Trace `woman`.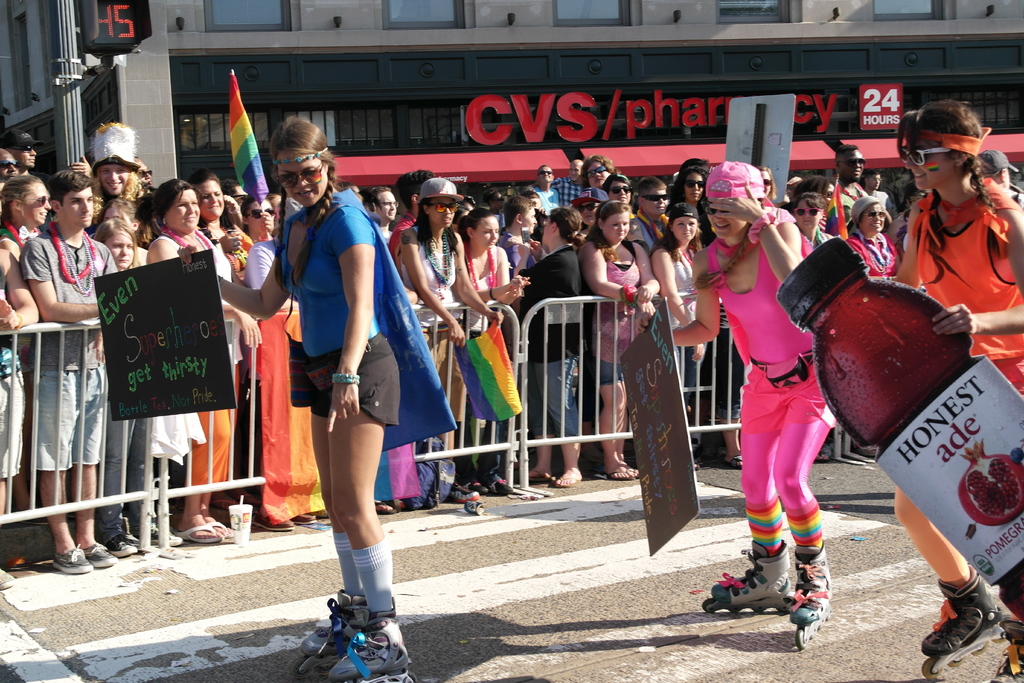
Traced to rect(189, 168, 256, 283).
